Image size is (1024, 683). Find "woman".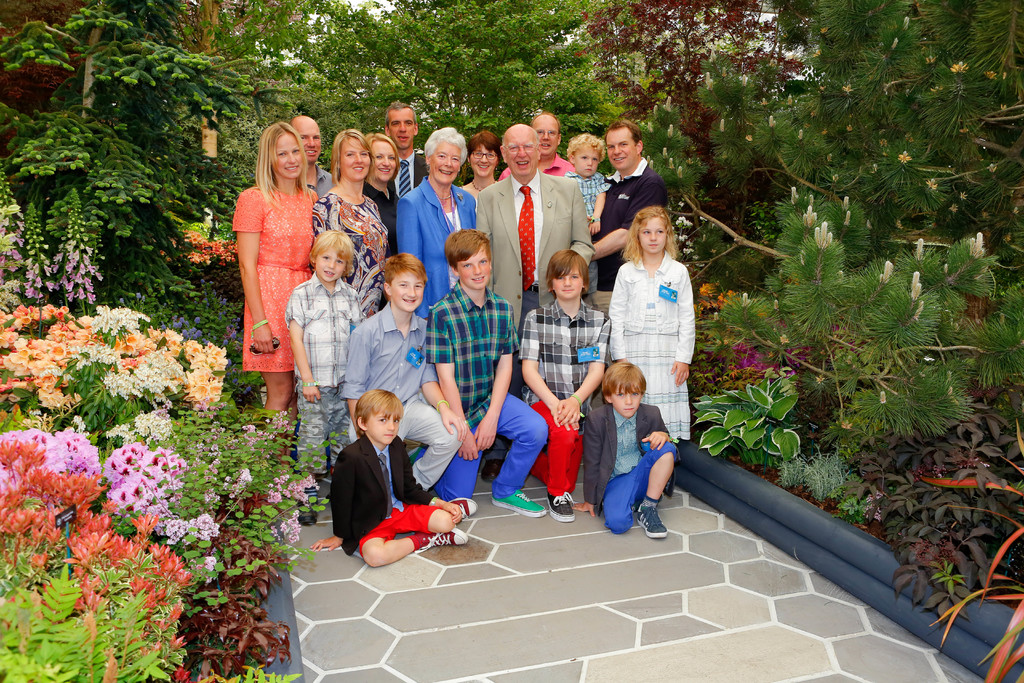
crop(227, 122, 317, 455).
